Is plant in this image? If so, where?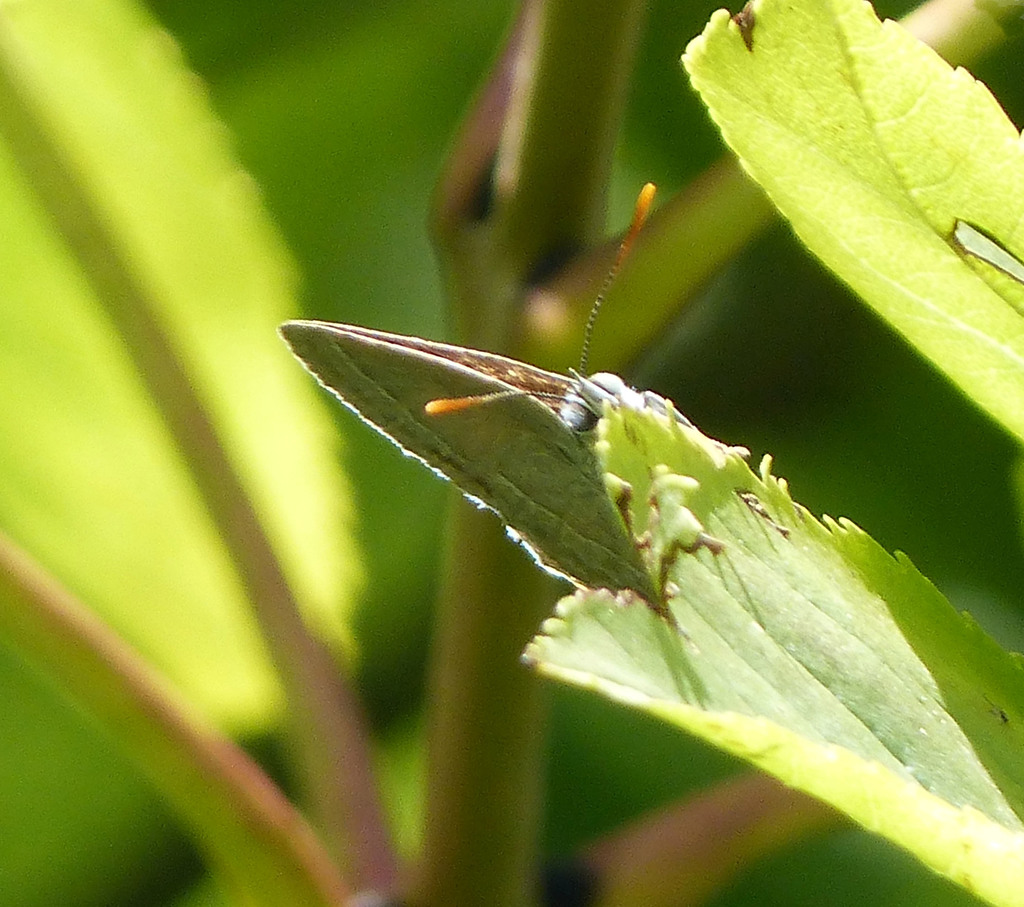
Yes, at {"left": 275, "top": 0, "right": 1023, "bottom": 906}.
